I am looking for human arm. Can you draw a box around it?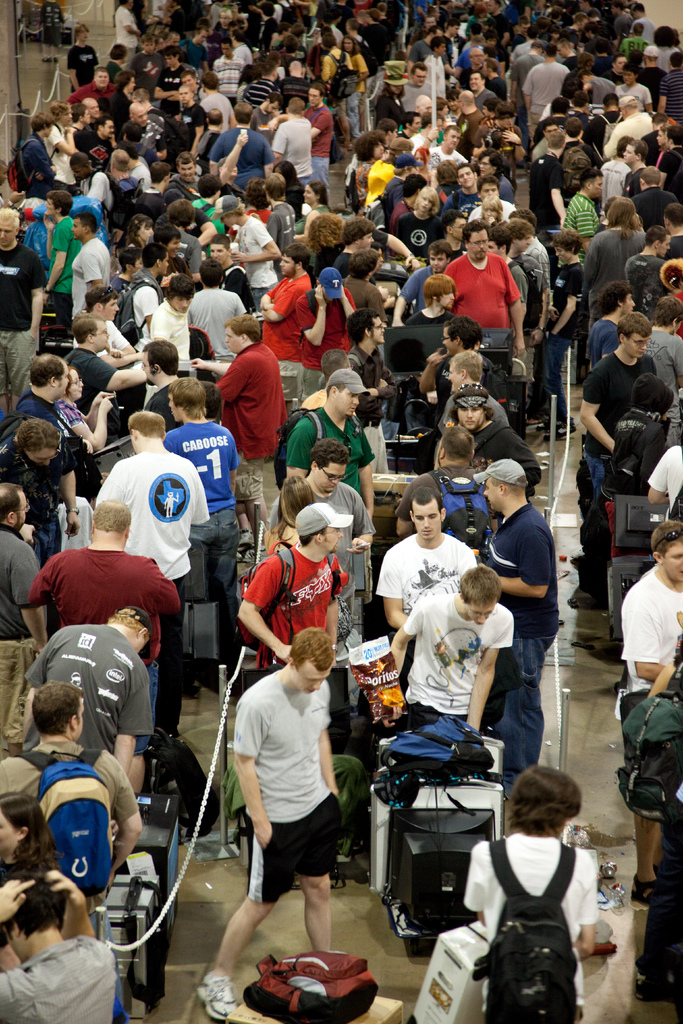
Sure, the bounding box is crop(59, 398, 115, 451).
